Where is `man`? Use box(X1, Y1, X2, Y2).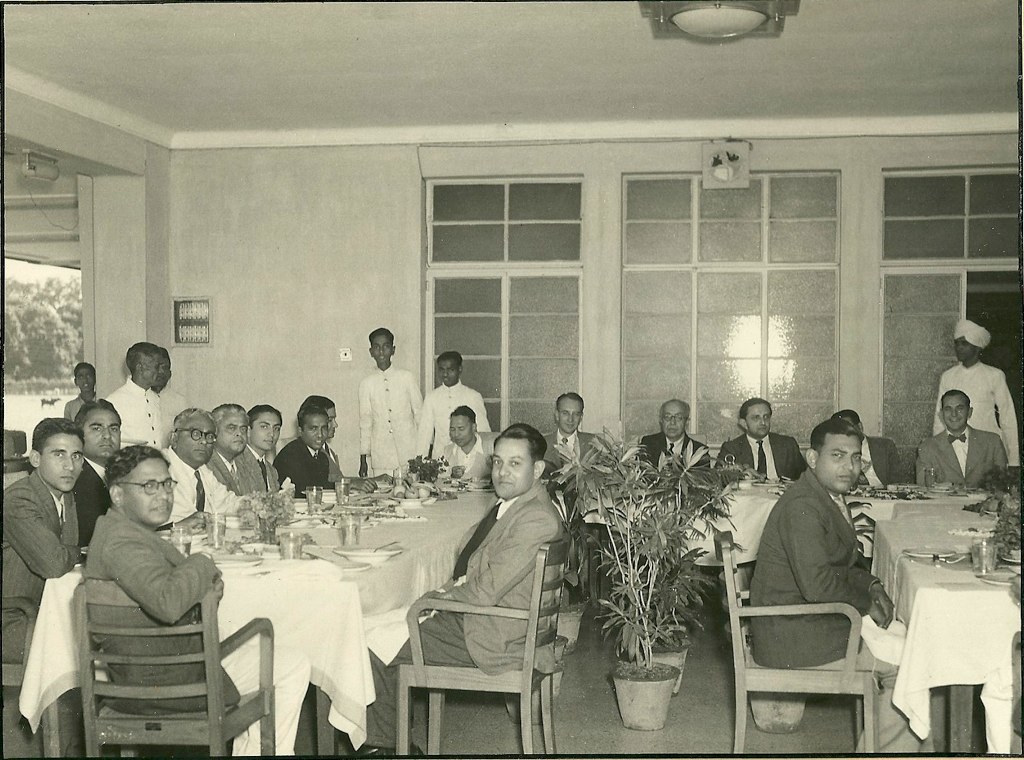
box(537, 389, 609, 599).
